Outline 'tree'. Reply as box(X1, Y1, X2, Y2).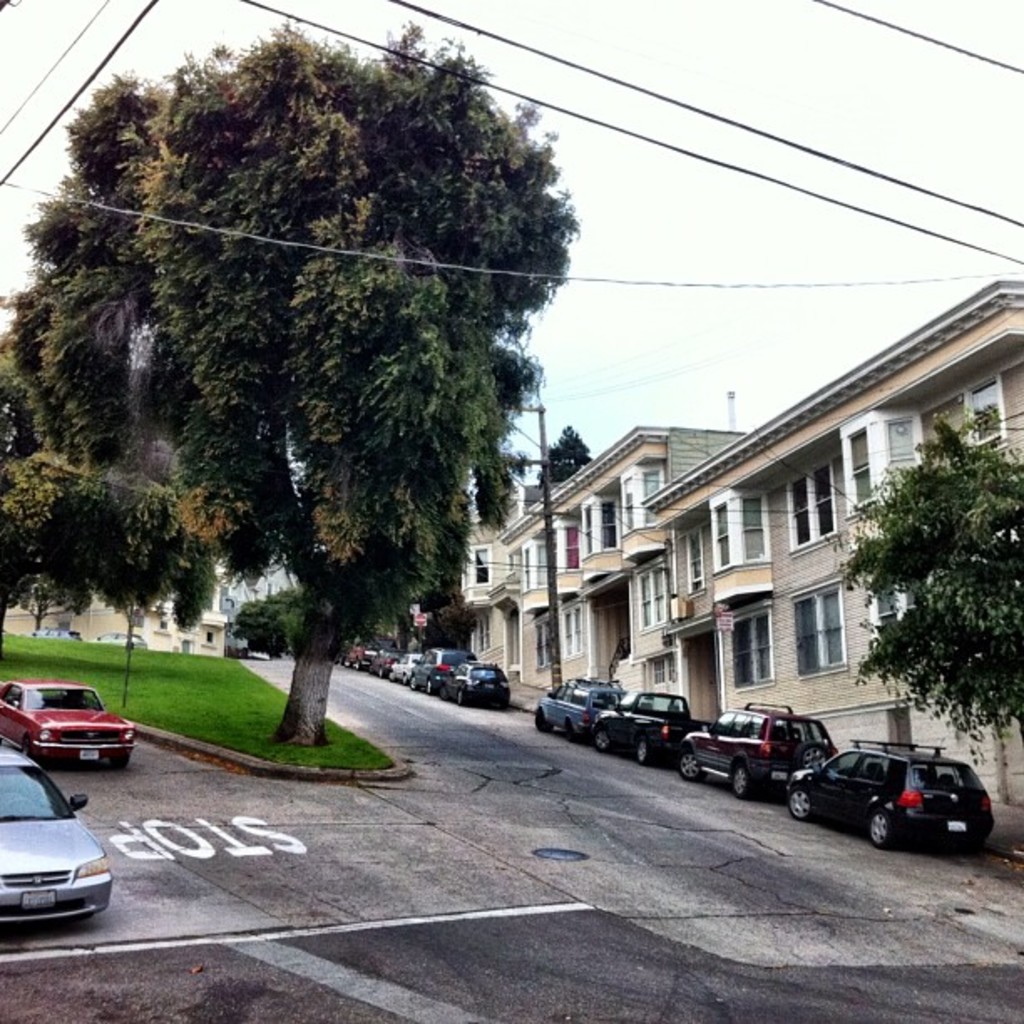
box(830, 430, 1022, 730).
